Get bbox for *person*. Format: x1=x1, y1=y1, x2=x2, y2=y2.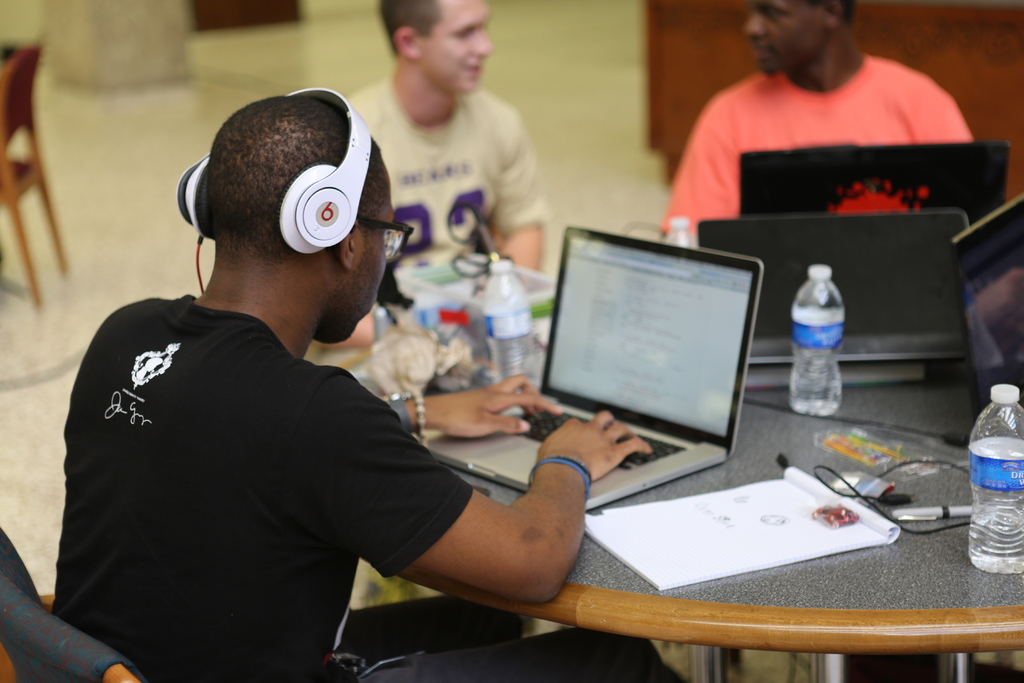
x1=61, y1=84, x2=609, y2=668.
